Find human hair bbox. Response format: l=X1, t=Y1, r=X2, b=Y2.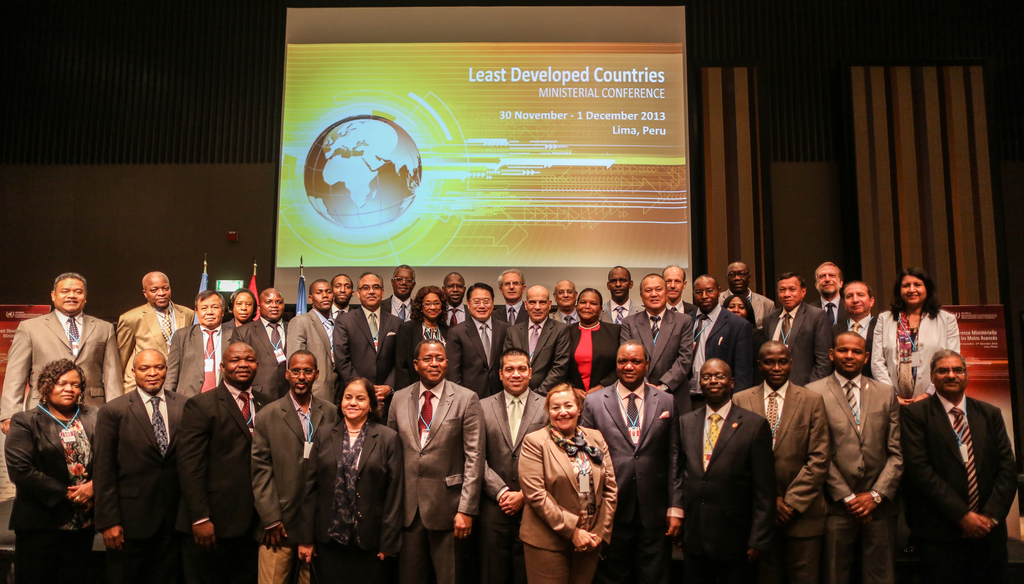
l=394, t=265, r=416, b=276.
